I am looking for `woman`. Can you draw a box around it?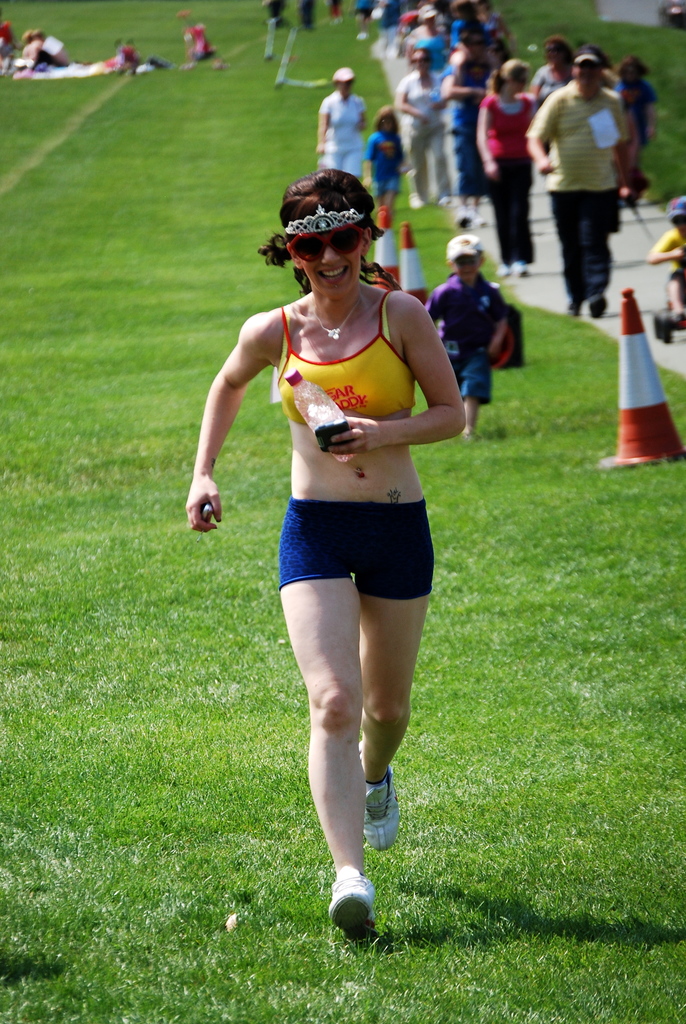
Sure, the bounding box is l=201, t=166, r=477, b=884.
